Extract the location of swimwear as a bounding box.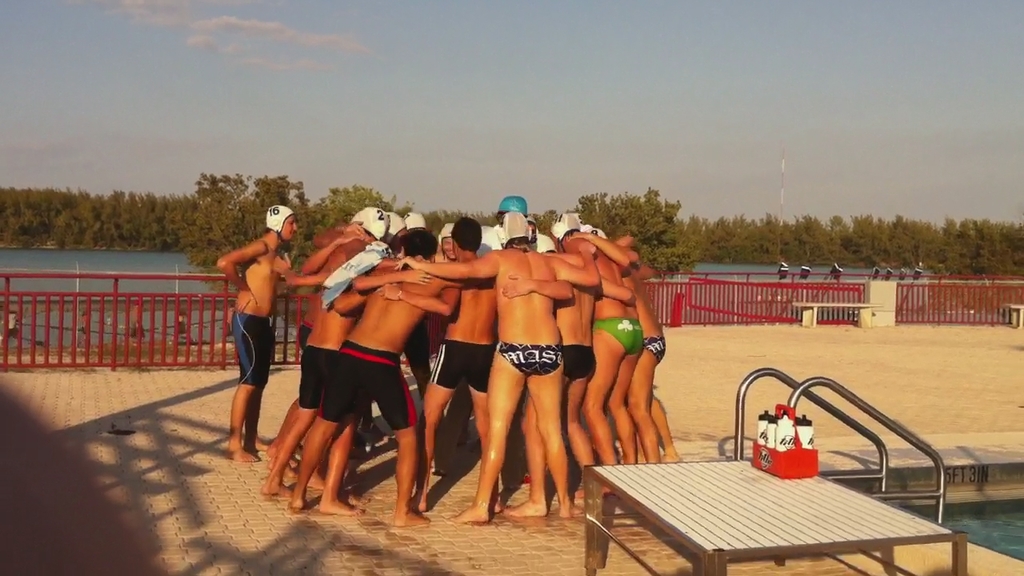
(x1=299, y1=343, x2=338, y2=408).
